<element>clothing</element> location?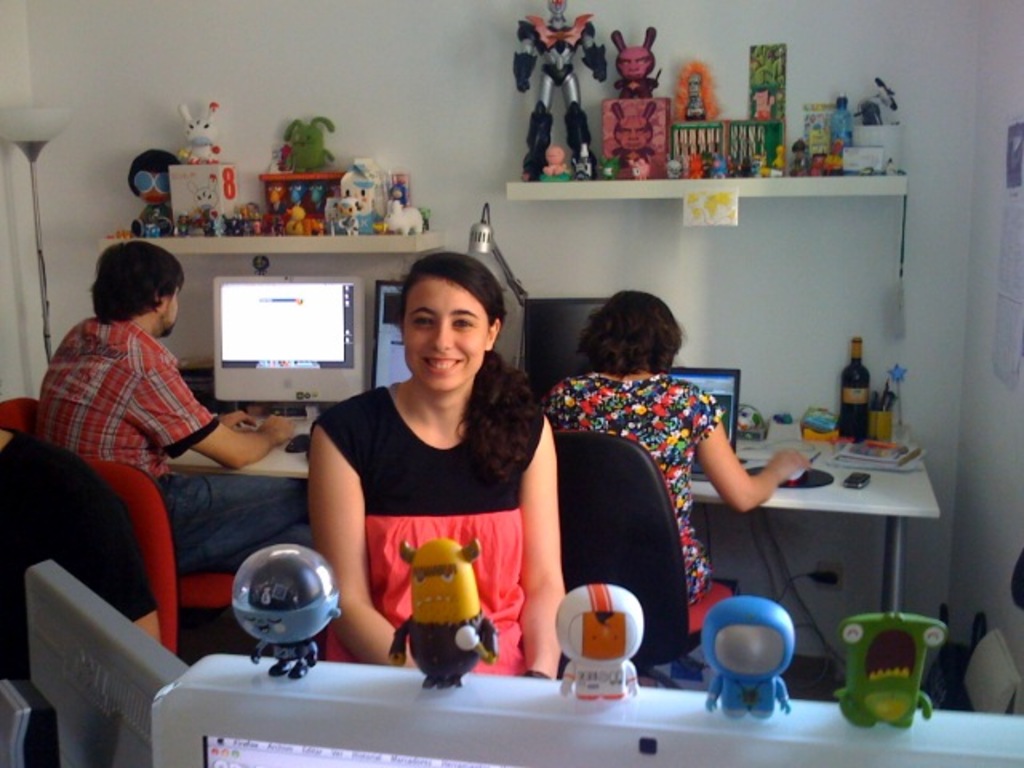
(x1=0, y1=427, x2=154, y2=766)
